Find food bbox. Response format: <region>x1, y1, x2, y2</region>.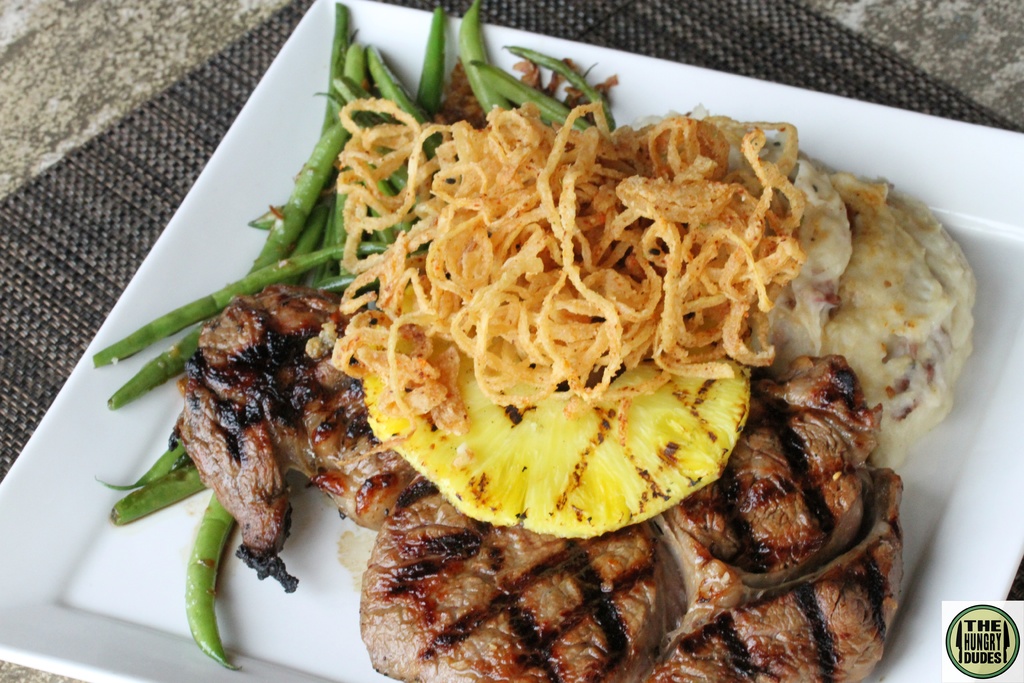
<region>93, 0, 975, 682</region>.
